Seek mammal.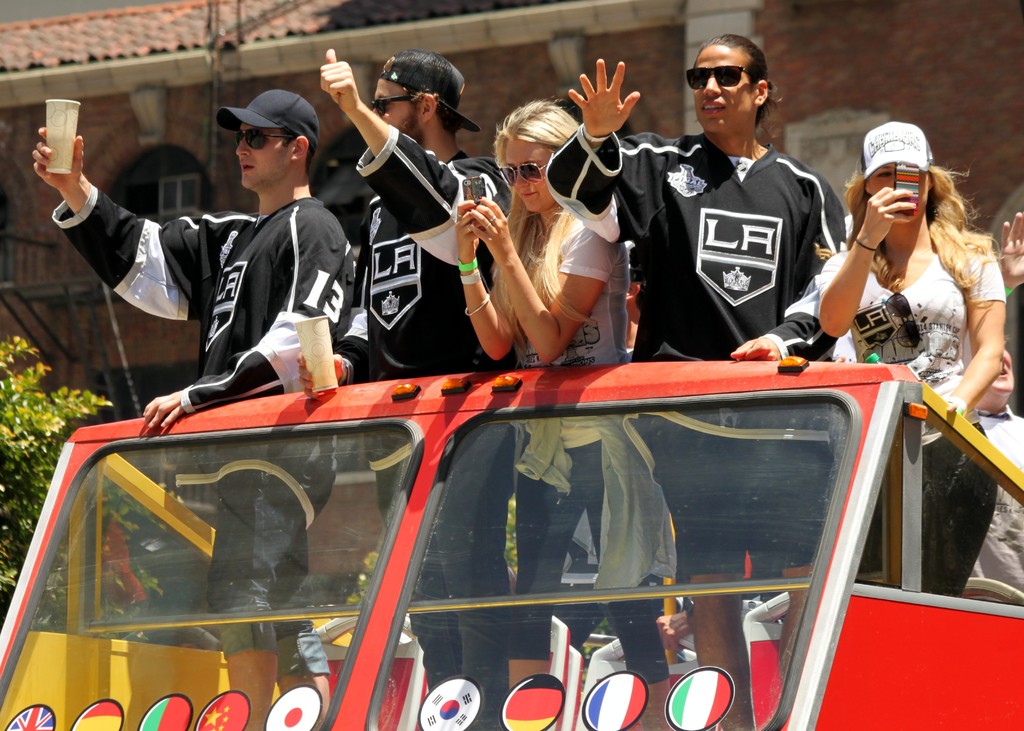
x1=74 y1=100 x2=371 y2=454.
